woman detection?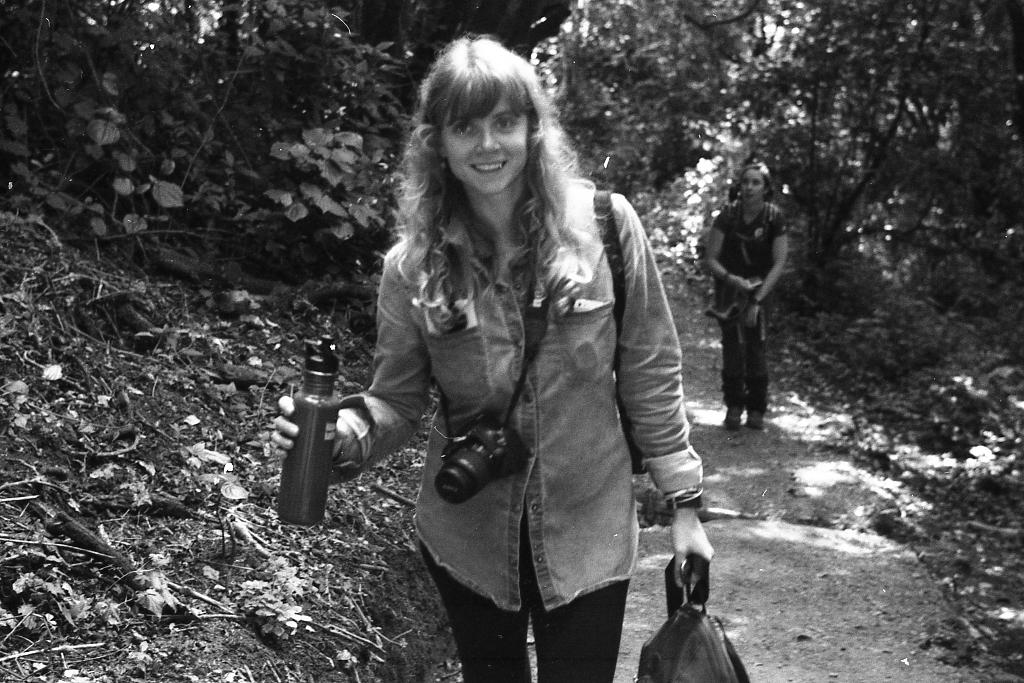
<box>704,161,792,436</box>
